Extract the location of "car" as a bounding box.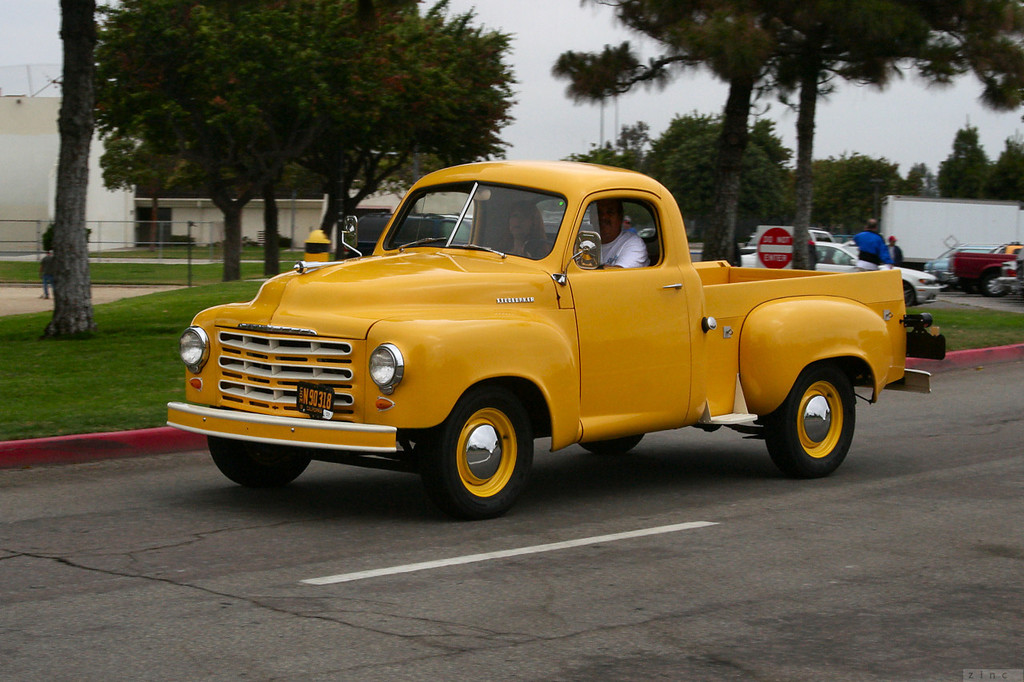
Rect(925, 241, 1012, 288).
